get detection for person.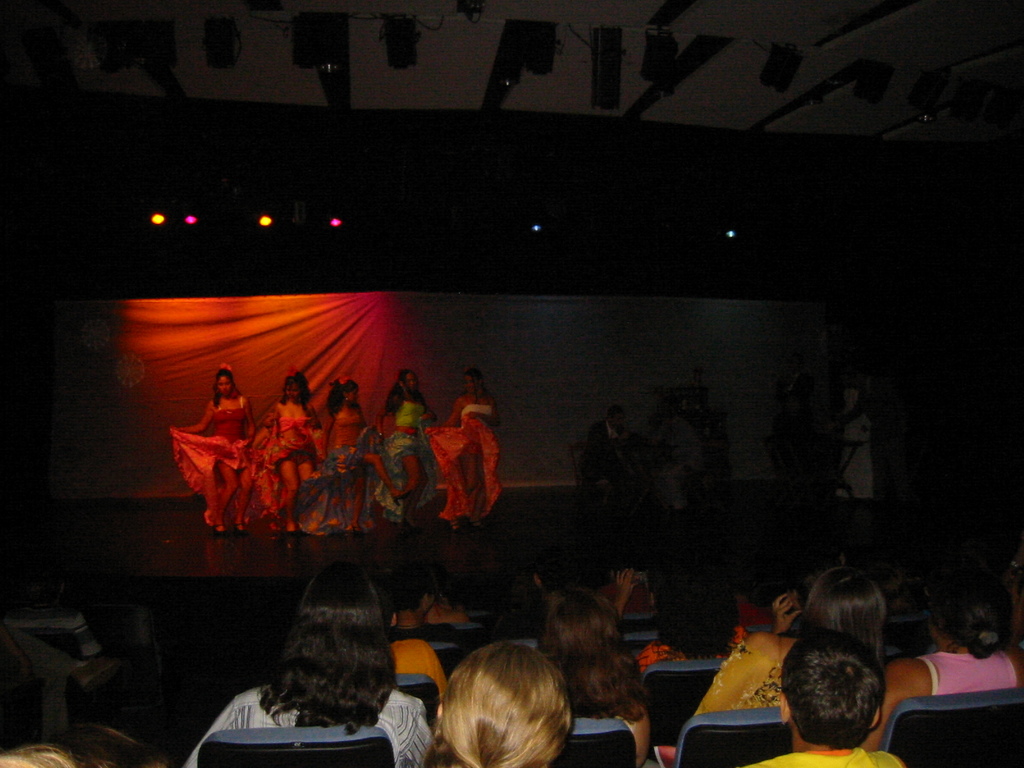
Detection: box=[418, 368, 503, 582].
